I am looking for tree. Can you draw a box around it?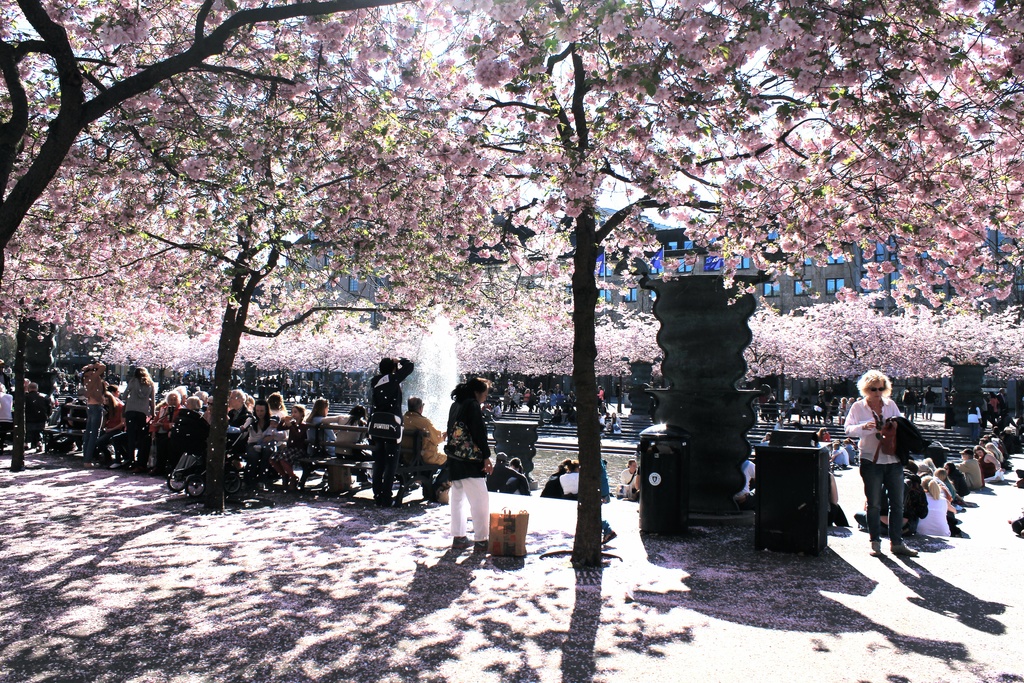
Sure, the bounding box is {"x1": 0, "y1": 22, "x2": 541, "y2": 504}.
